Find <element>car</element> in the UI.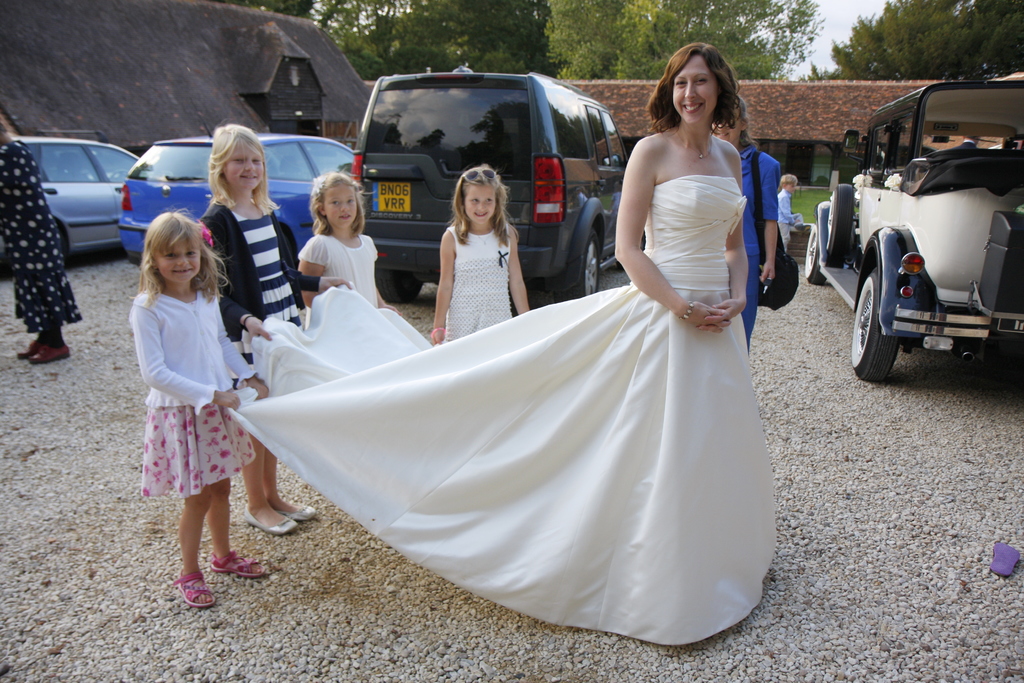
UI element at {"left": 11, "top": 131, "right": 136, "bottom": 264}.
